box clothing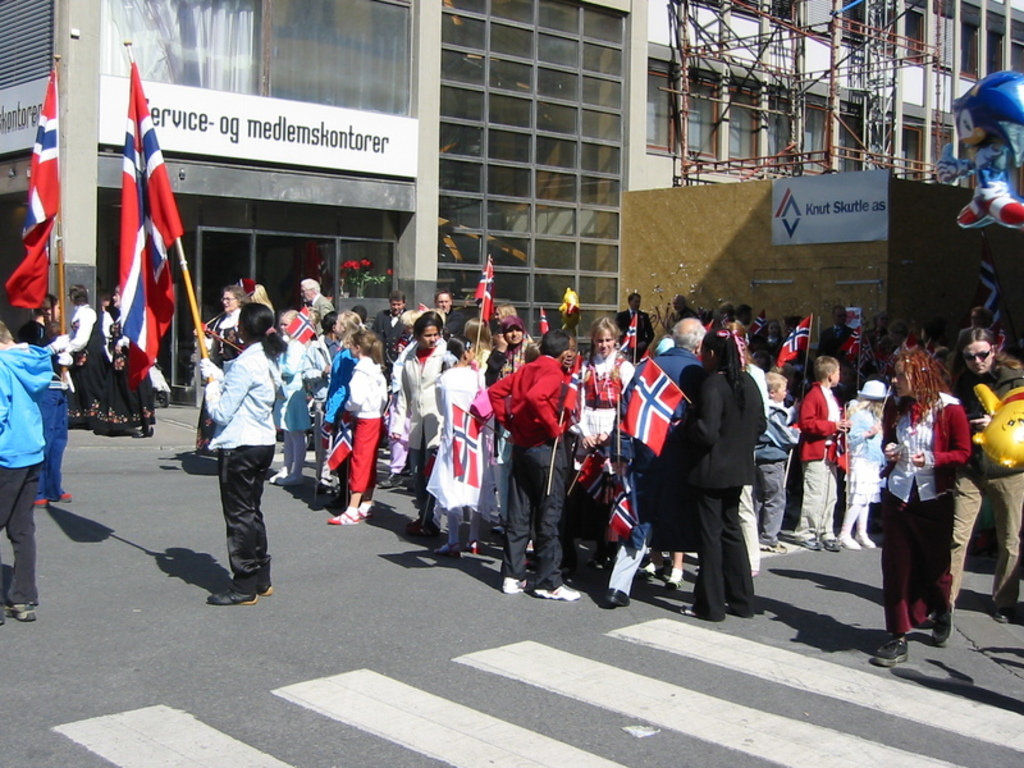
<bbox>878, 387, 973, 506</bbox>
